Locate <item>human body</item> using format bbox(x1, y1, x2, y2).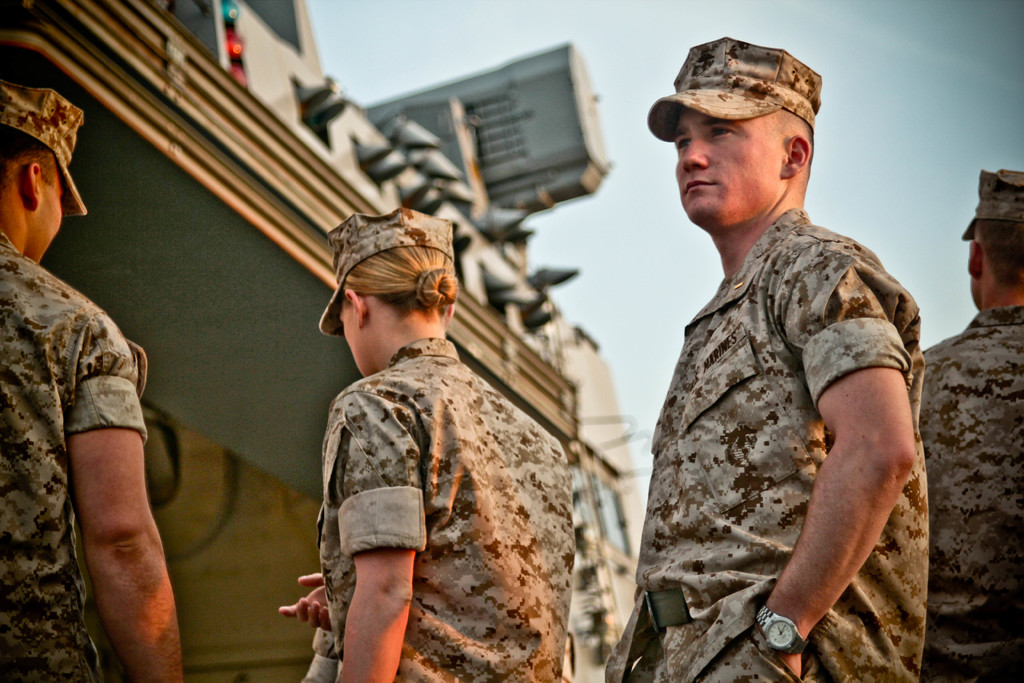
bbox(532, 44, 925, 682).
